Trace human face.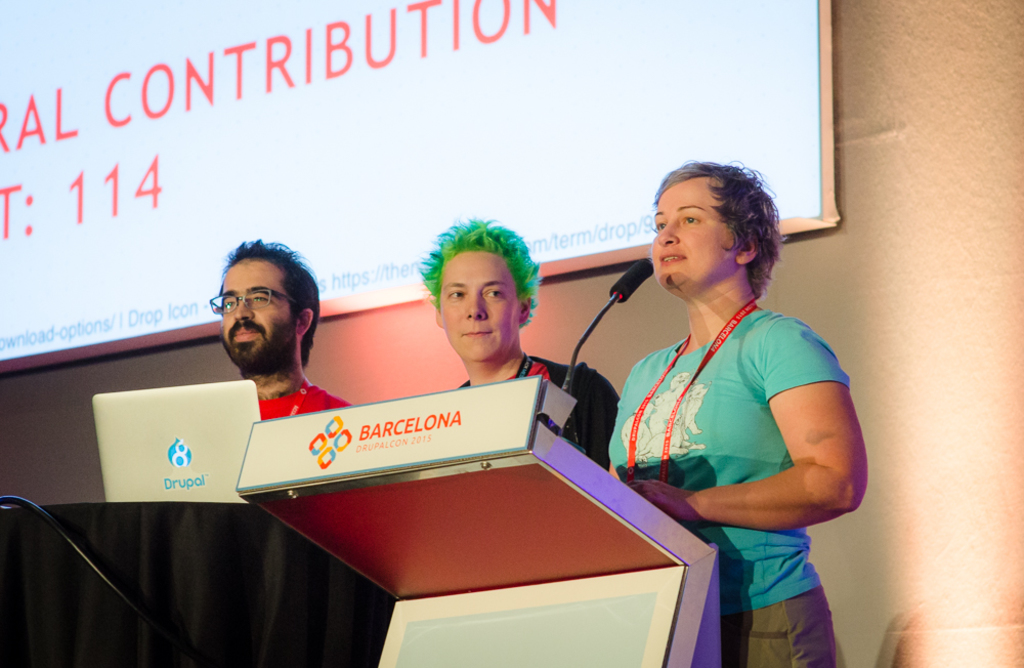
Traced to box(221, 255, 297, 358).
